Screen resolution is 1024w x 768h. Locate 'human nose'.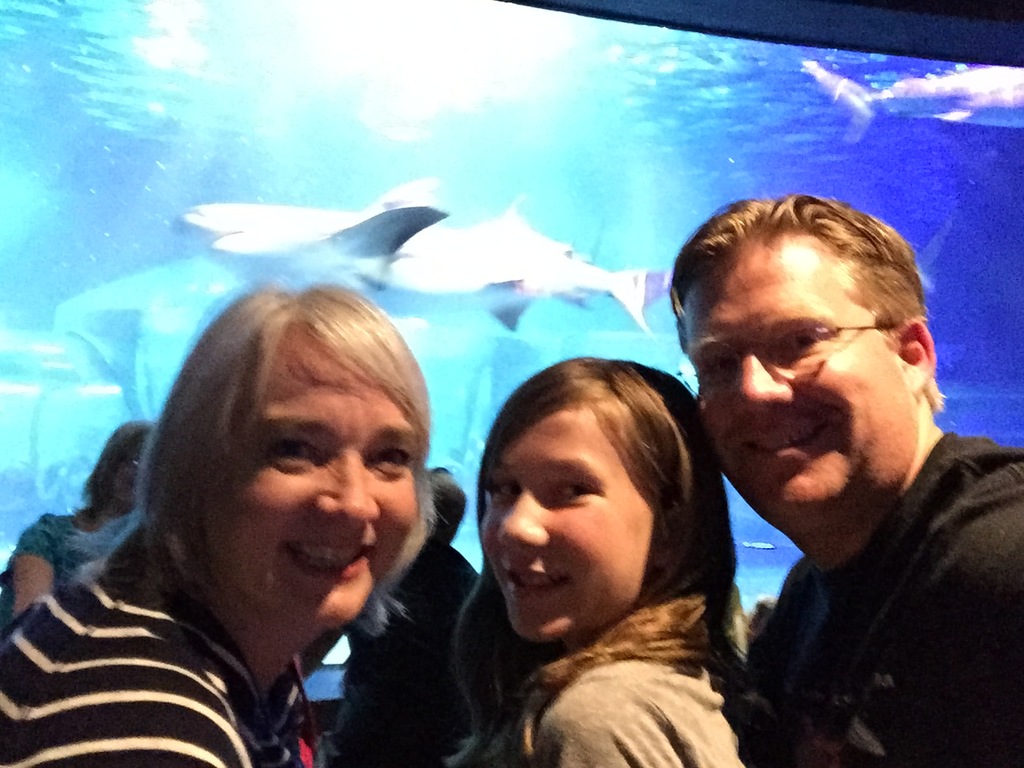
x1=732, y1=338, x2=793, y2=415.
